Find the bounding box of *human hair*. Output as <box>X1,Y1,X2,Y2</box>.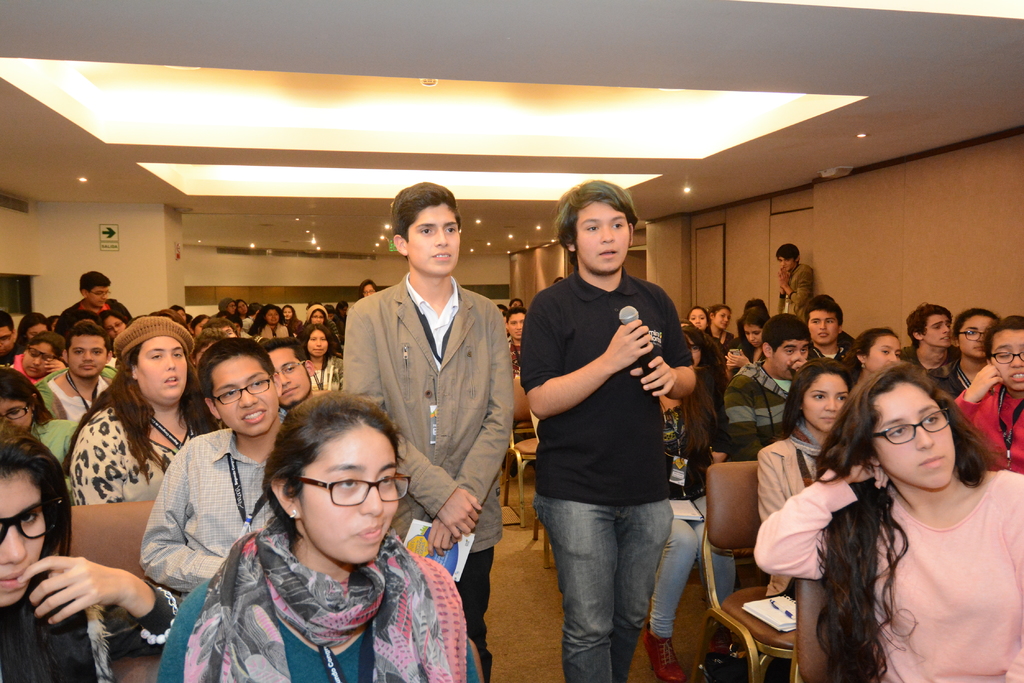
<box>60,335,223,481</box>.
